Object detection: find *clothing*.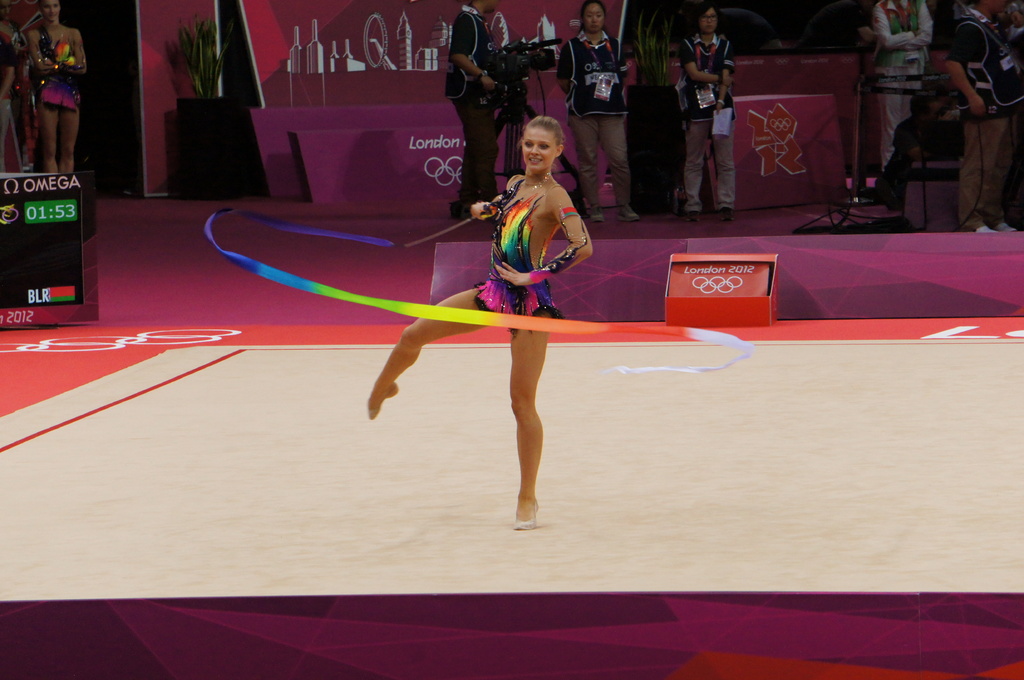
[870,0,932,161].
